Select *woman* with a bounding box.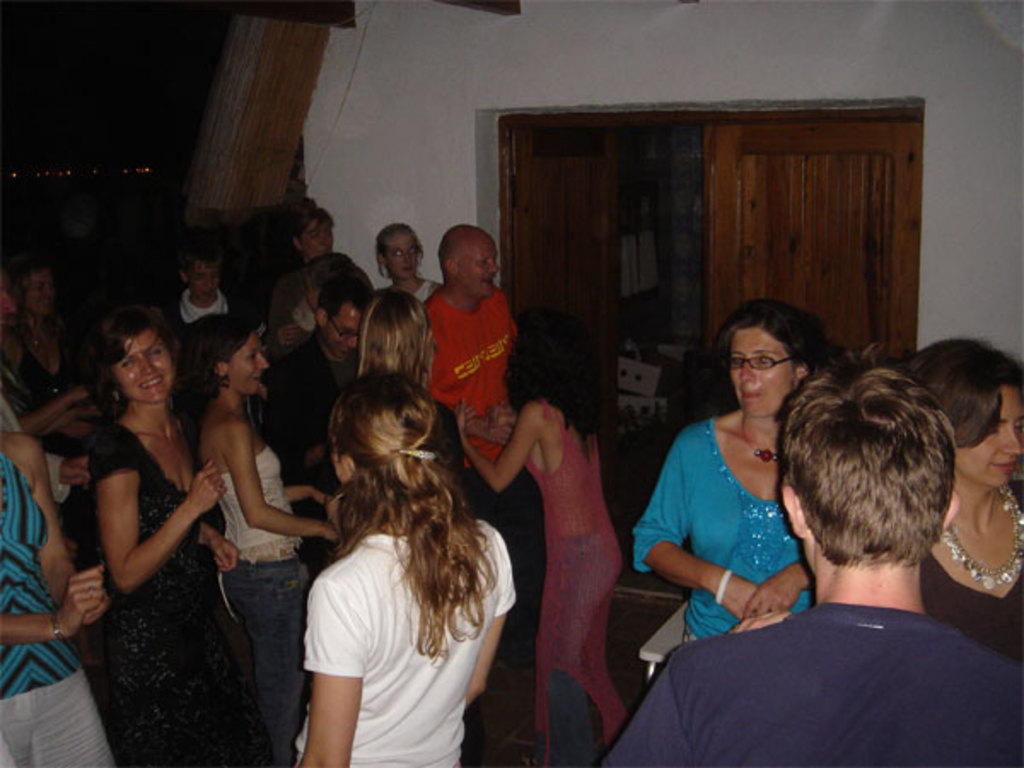
bbox(370, 217, 437, 305).
